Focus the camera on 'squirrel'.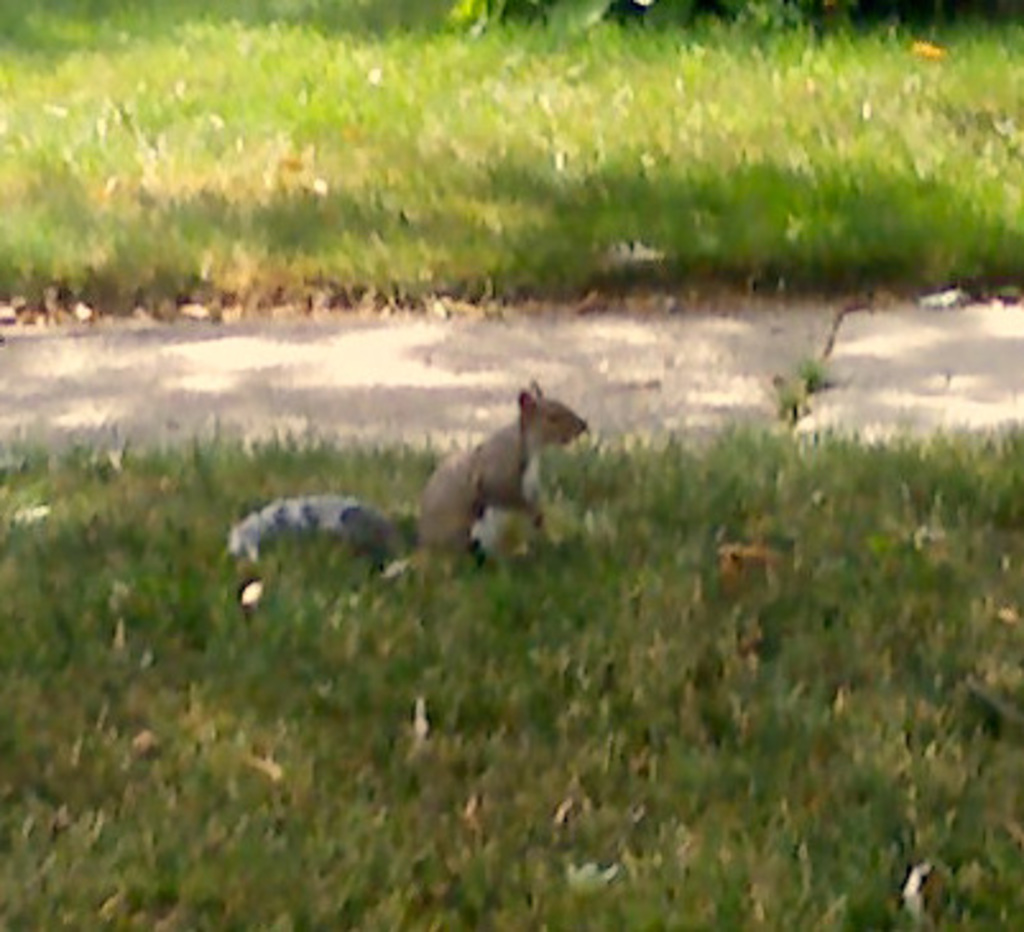
Focus region: 350/378/585/575.
